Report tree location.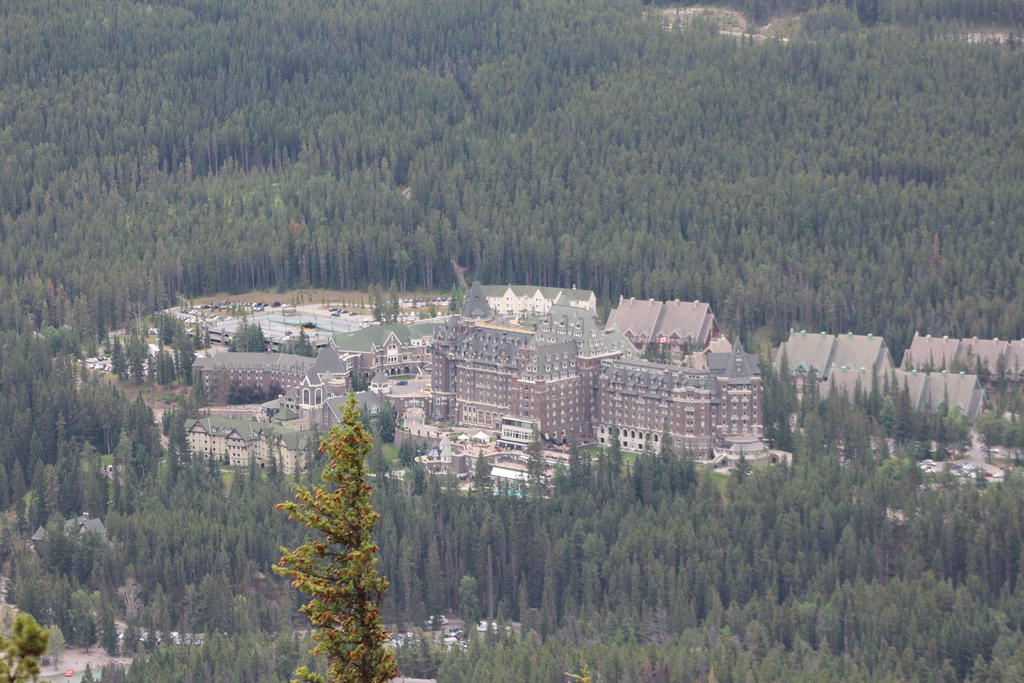
Report: <box>73,443,102,511</box>.
